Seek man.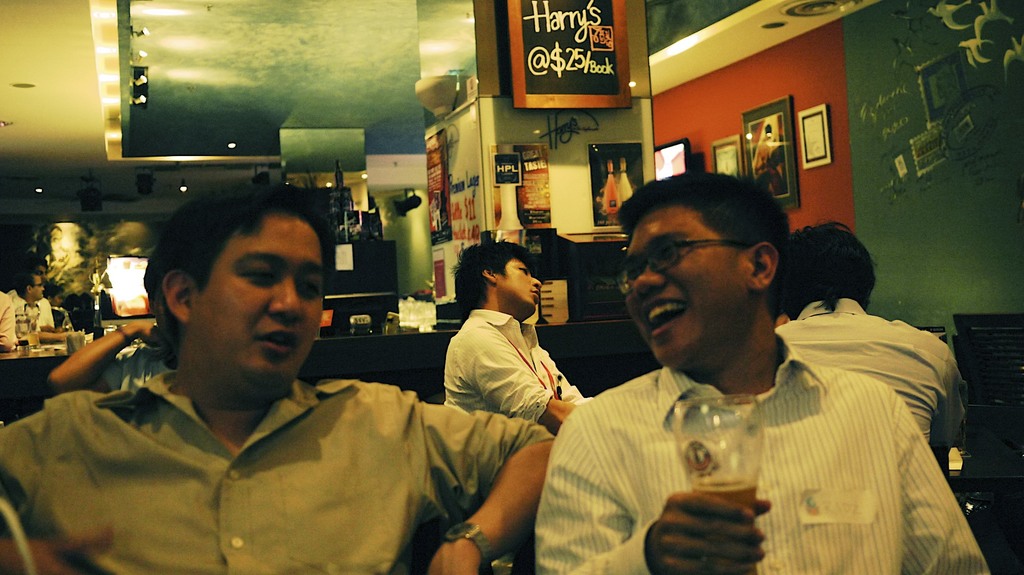
[9,265,80,348].
